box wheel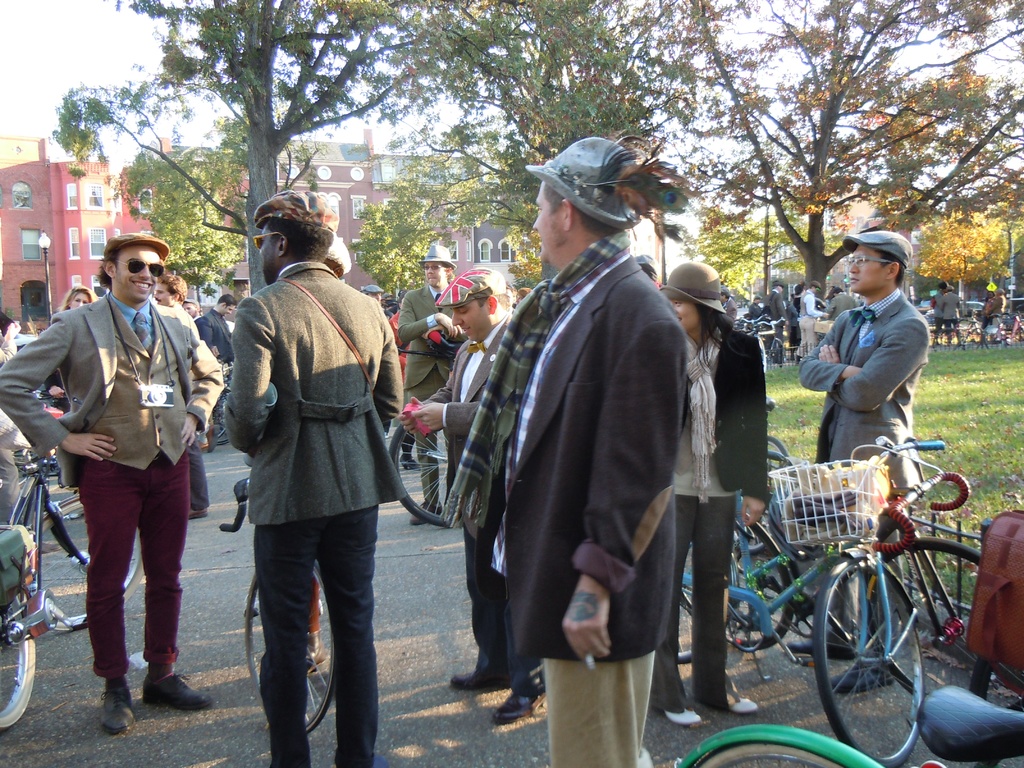
388, 423, 449, 527
